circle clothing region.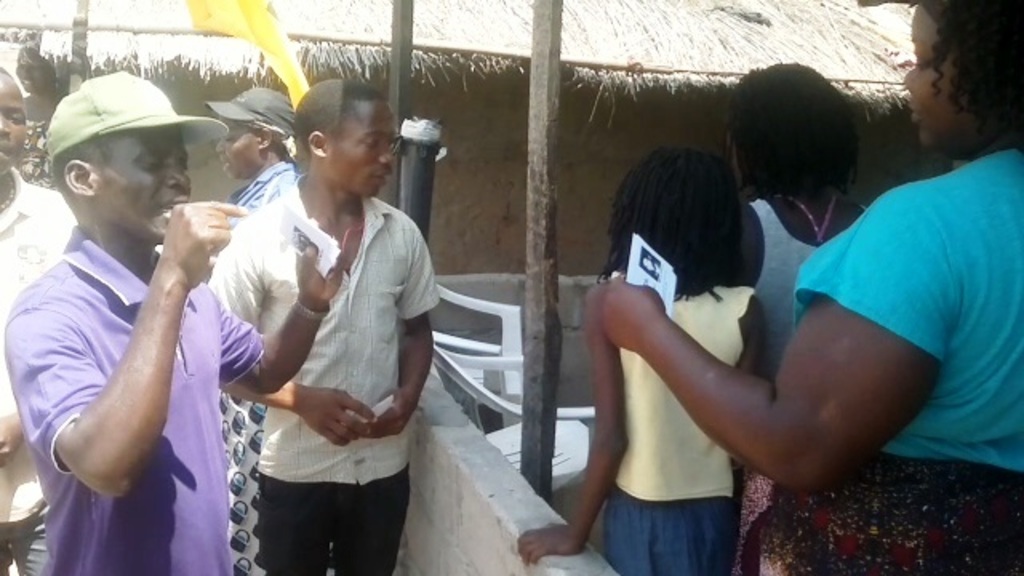
Region: crop(234, 160, 299, 202).
